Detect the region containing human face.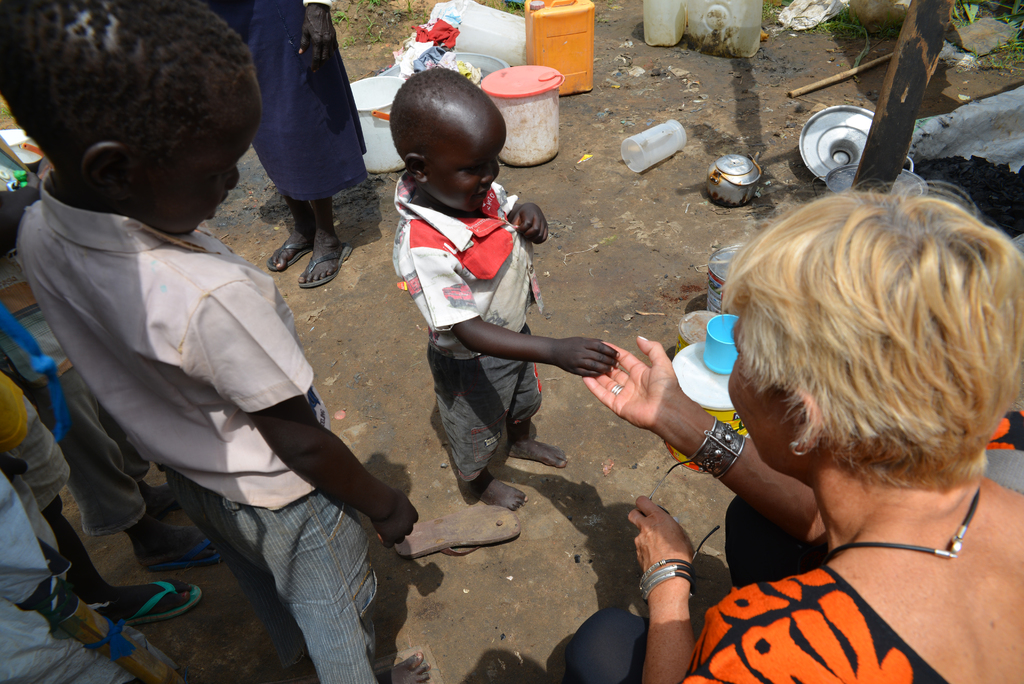
x1=141 y1=90 x2=260 y2=241.
